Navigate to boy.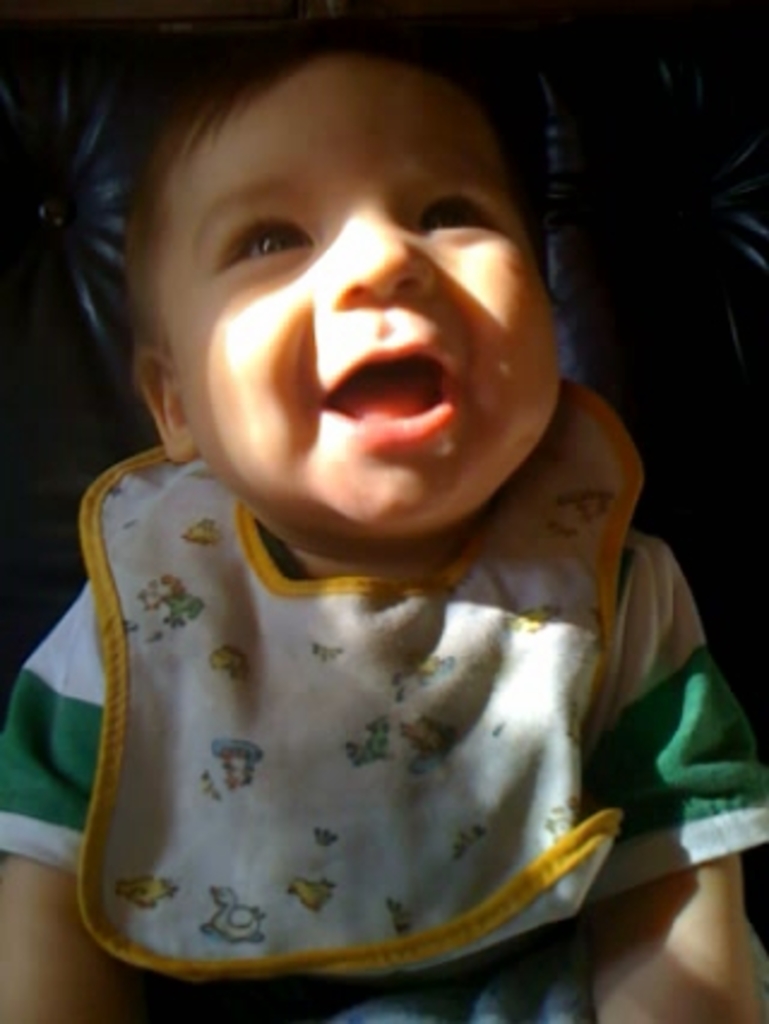
Navigation target: (26,65,714,974).
